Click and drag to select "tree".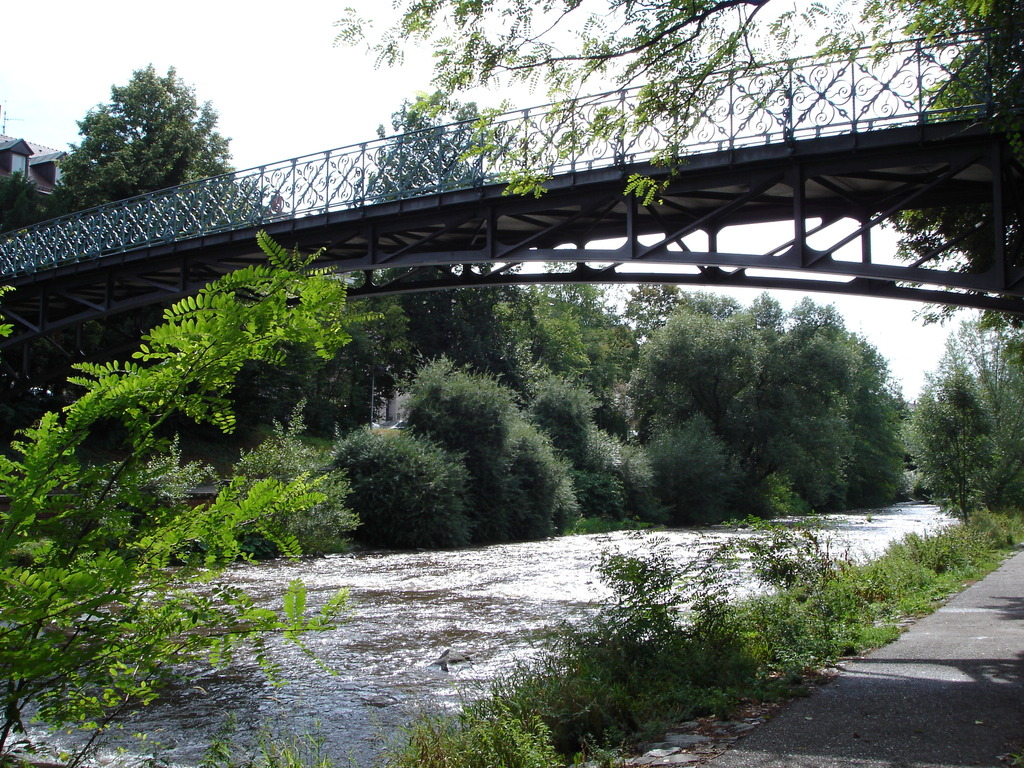
Selection: l=568, t=262, r=642, b=385.
